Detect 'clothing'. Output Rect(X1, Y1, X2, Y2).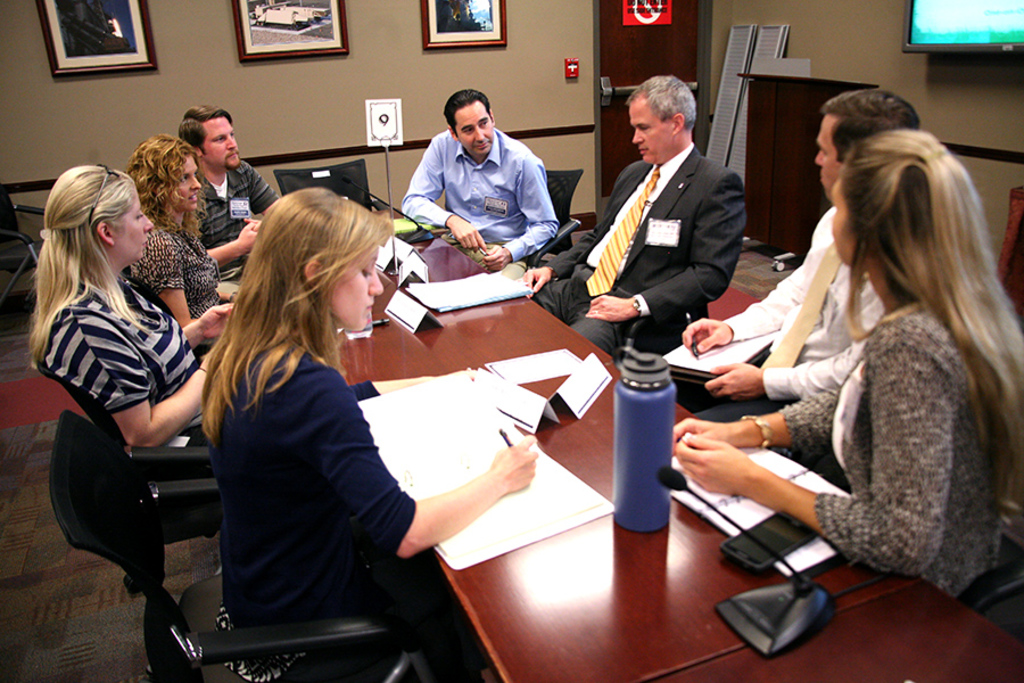
Rect(134, 223, 218, 345).
